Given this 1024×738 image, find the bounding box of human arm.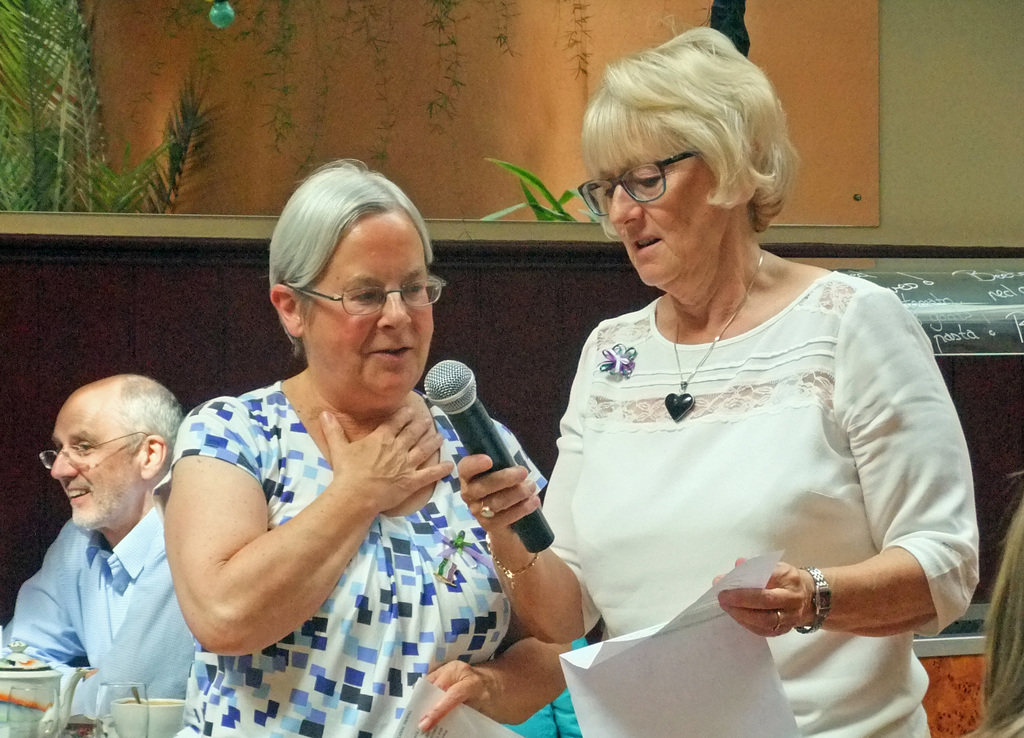
BBox(406, 634, 575, 737).
